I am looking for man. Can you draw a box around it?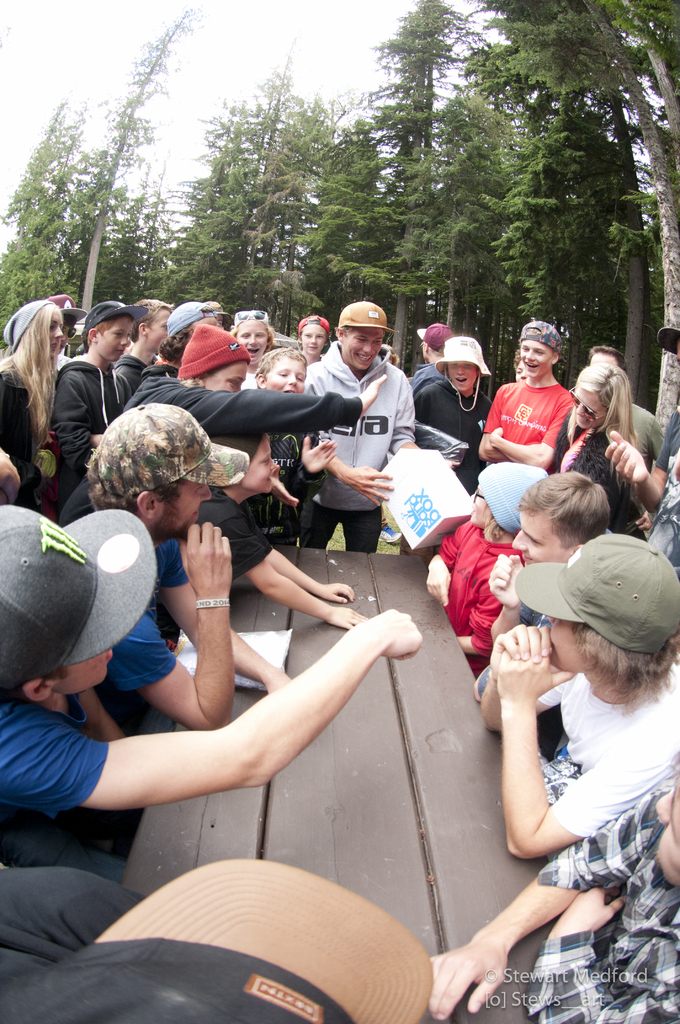
Sure, the bounding box is 84 397 236 728.
